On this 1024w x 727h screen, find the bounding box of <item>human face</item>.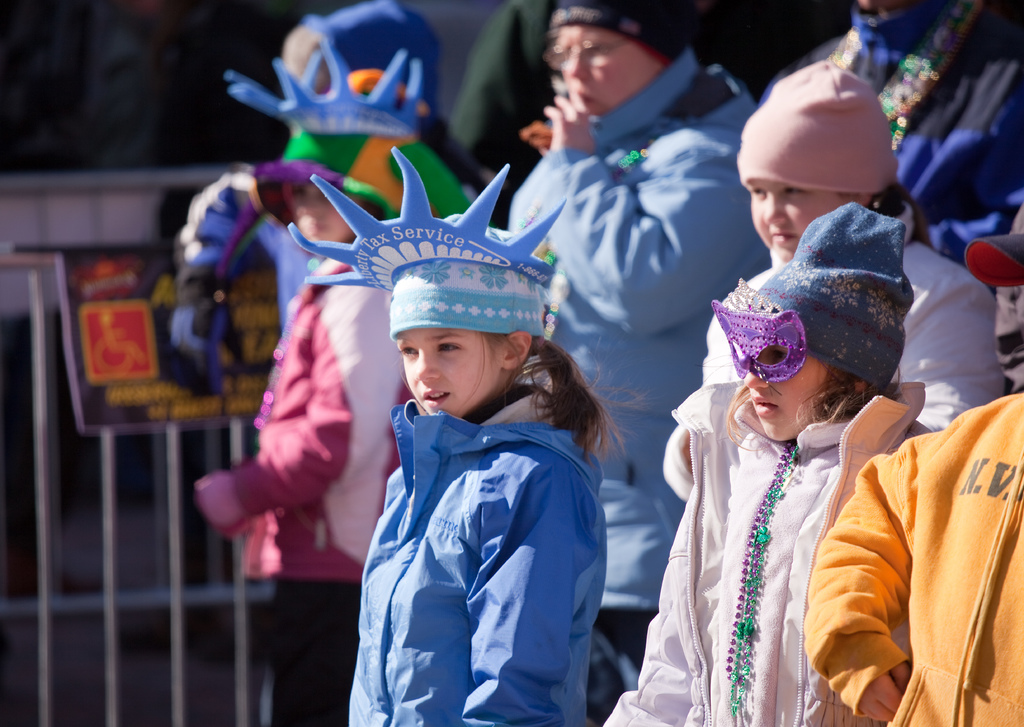
Bounding box: crop(394, 325, 492, 418).
